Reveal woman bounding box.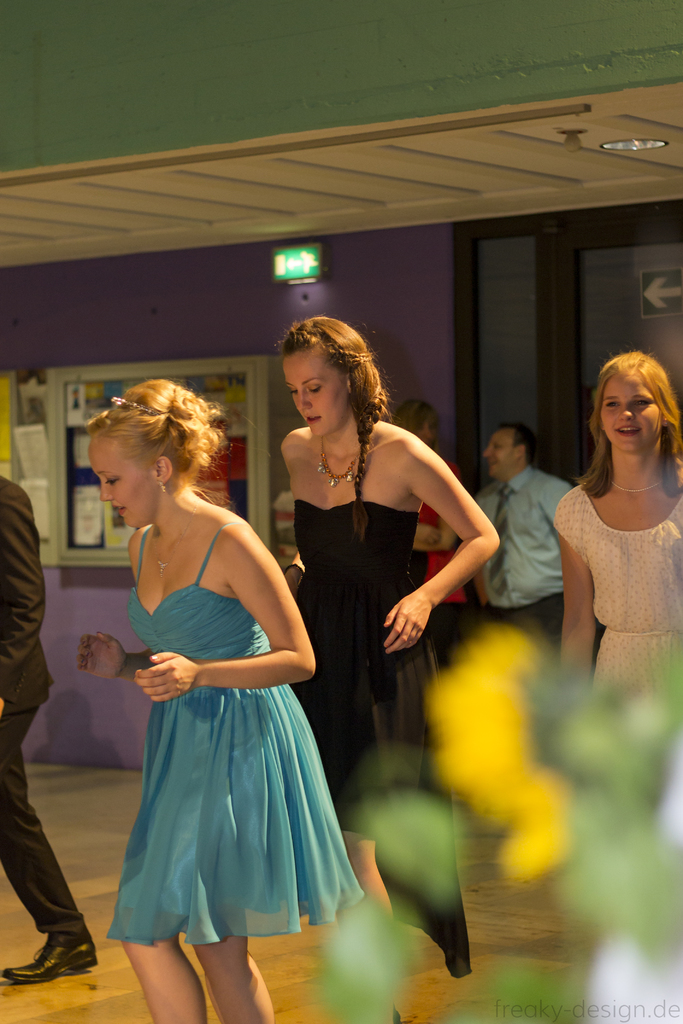
Revealed: (400,399,463,657).
